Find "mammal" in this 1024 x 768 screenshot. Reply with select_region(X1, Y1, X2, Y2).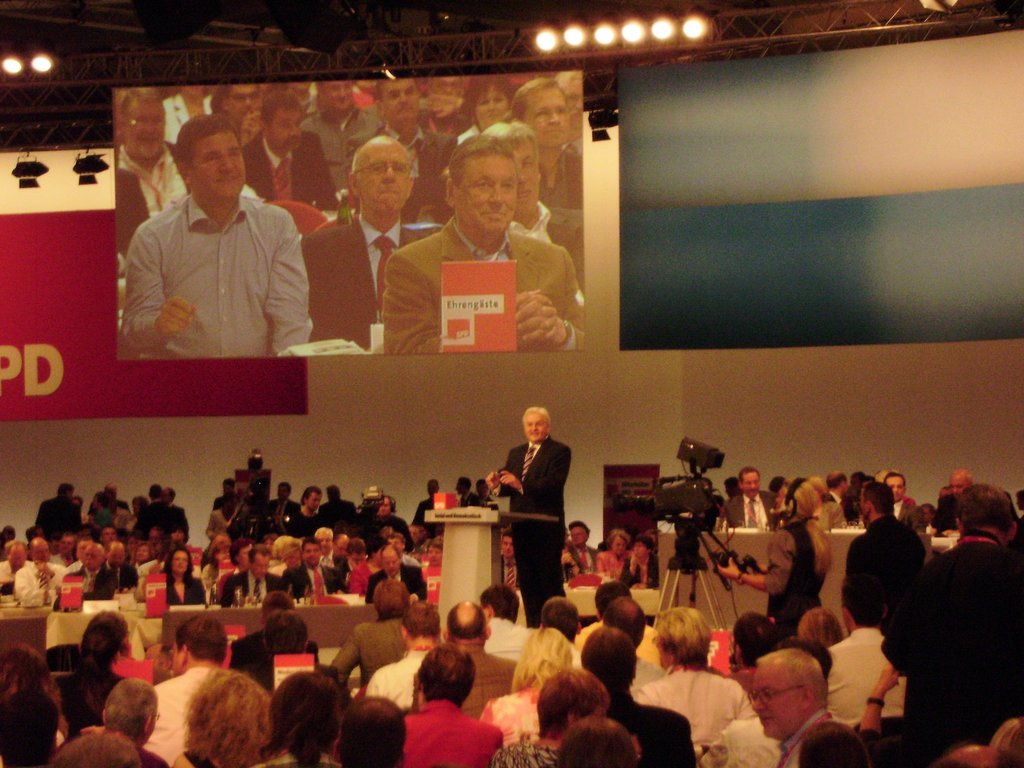
select_region(453, 471, 482, 509).
